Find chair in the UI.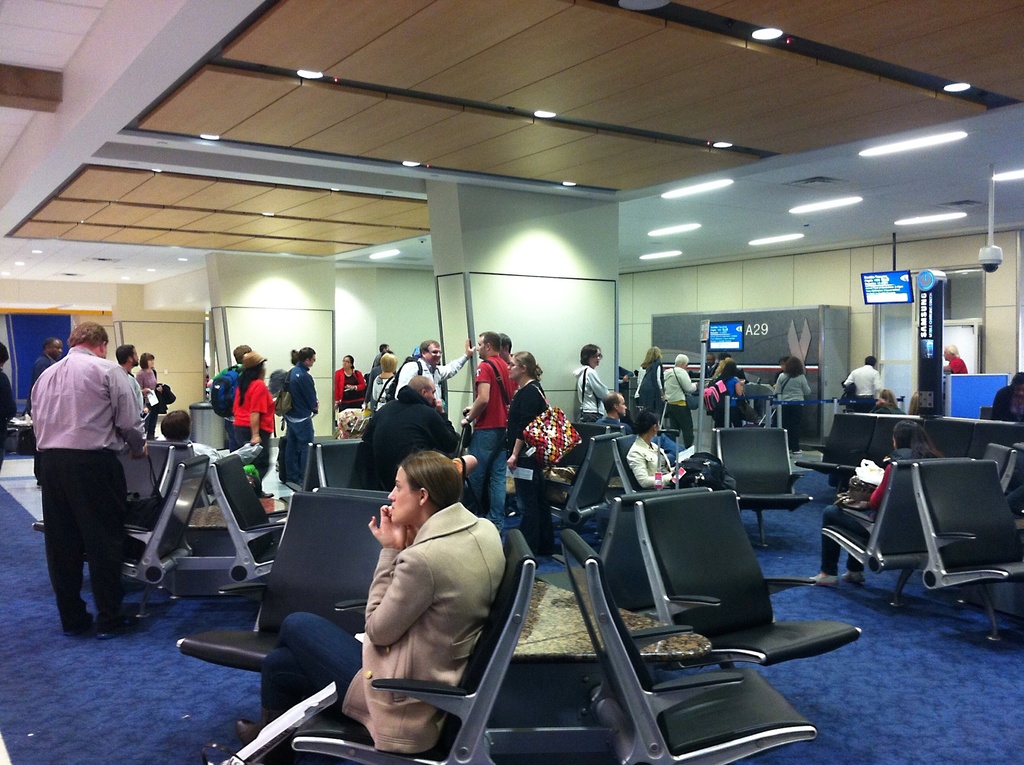
UI element at (left=112, top=444, right=162, bottom=503).
